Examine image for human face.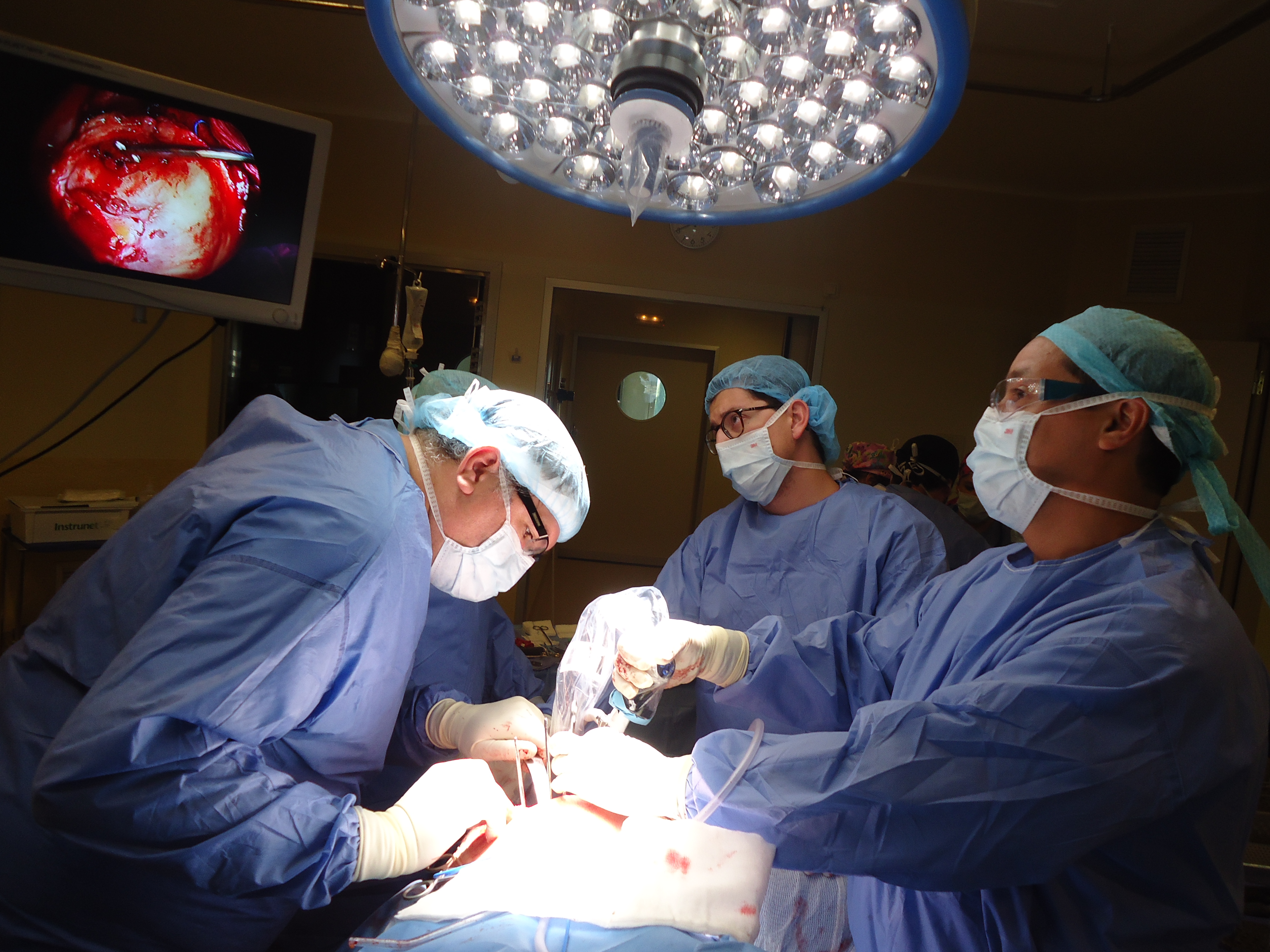
Examination result: 294:98:324:138.
